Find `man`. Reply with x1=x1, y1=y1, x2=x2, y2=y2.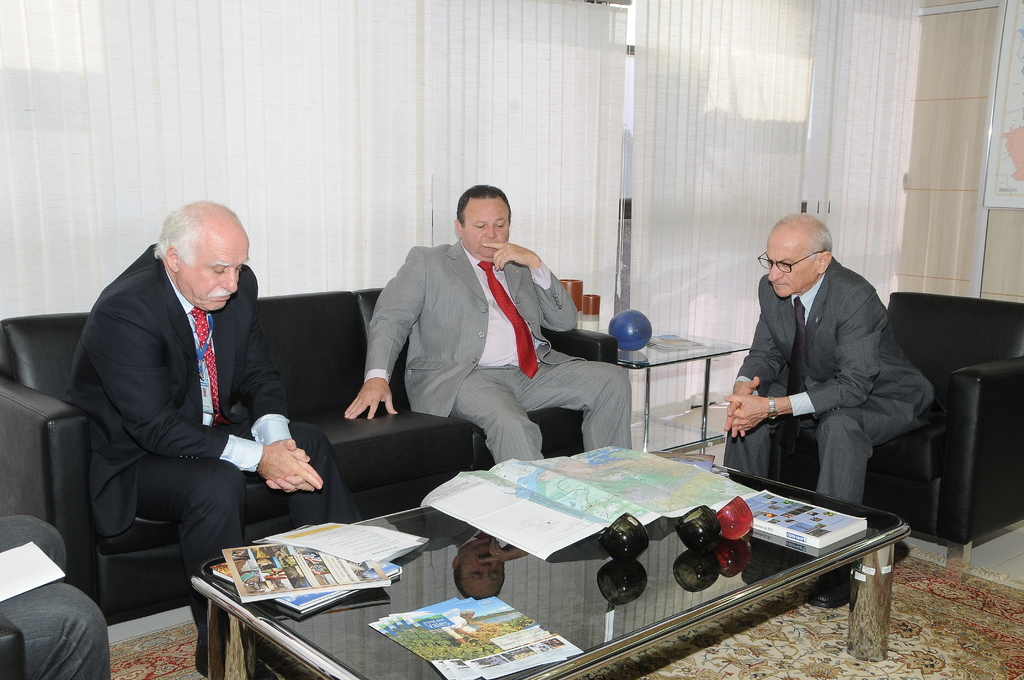
x1=54, y1=180, x2=312, y2=628.
